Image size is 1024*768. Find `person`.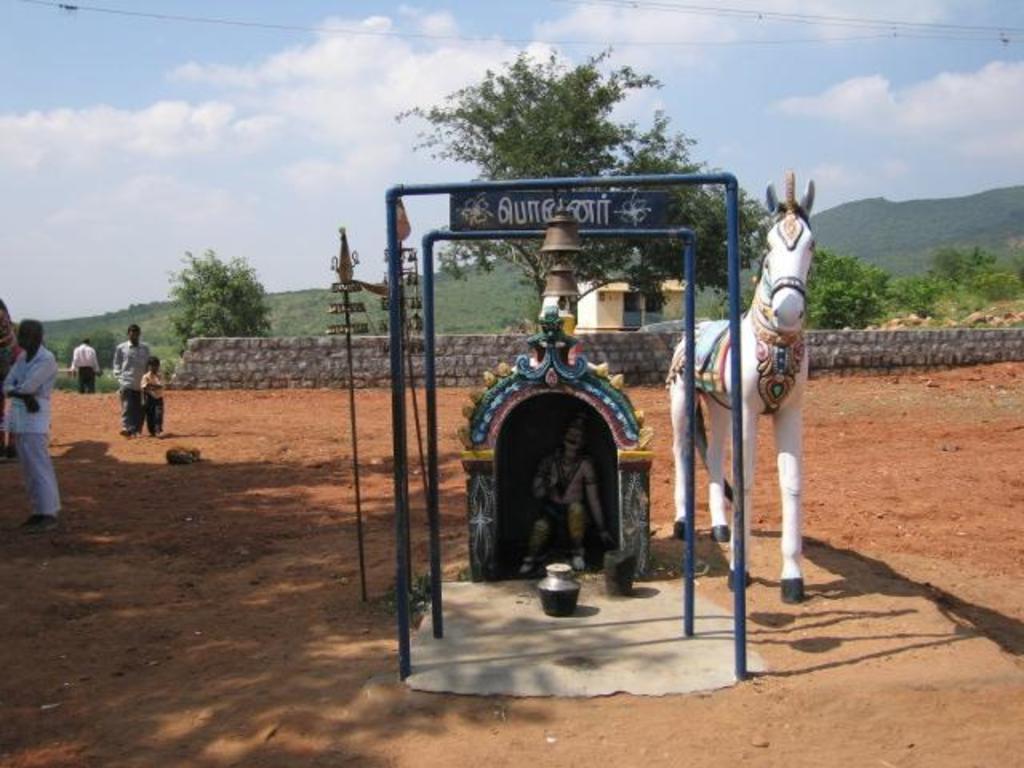
bbox=(2, 314, 66, 533).
